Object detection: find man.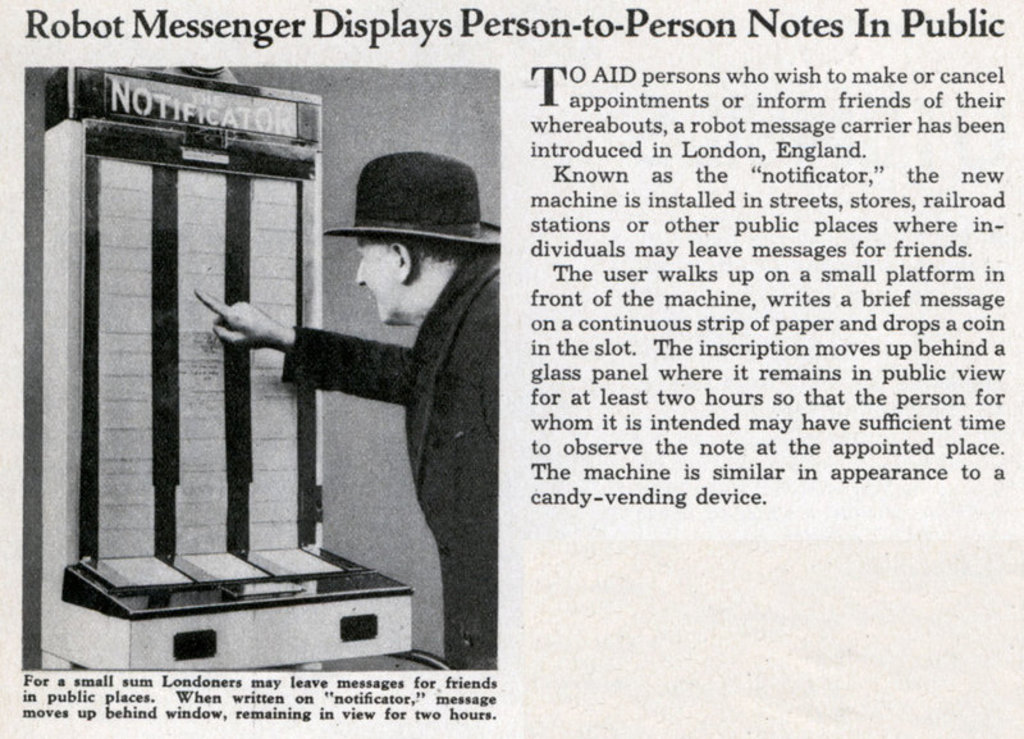
bbox=(189, 192, 500, 613).
